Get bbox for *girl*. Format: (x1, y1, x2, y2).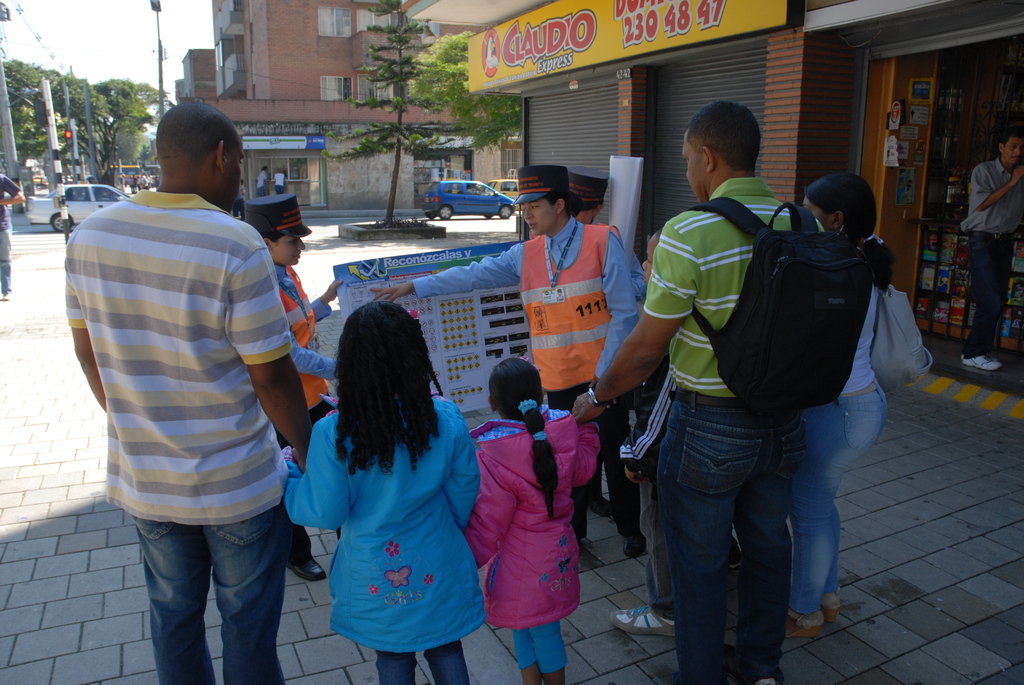
(459, 356, 600, 684).
